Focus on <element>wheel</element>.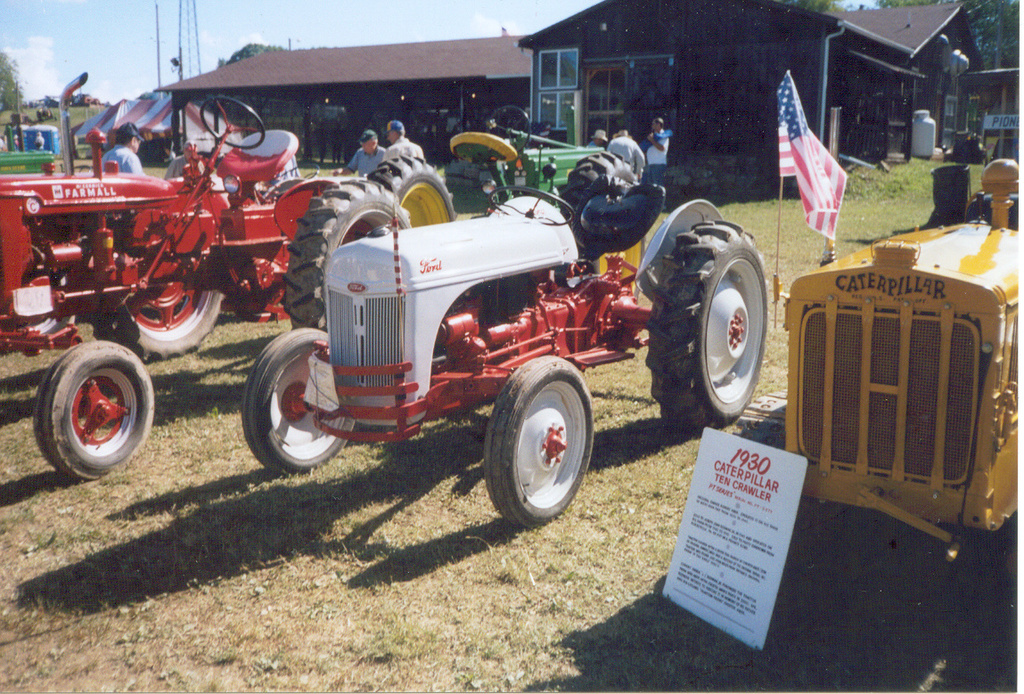
Focused at locate(643, 220, 765, 436).
